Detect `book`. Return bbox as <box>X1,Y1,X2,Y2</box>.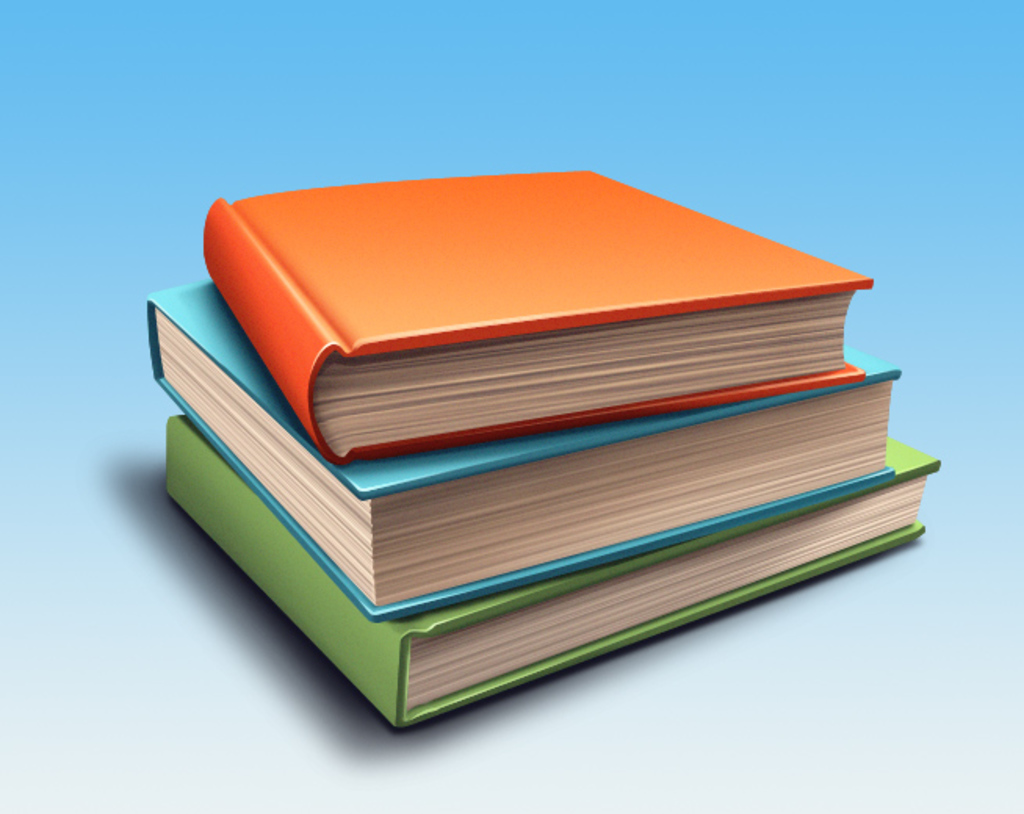
<box>139,269,894,618</box>.
